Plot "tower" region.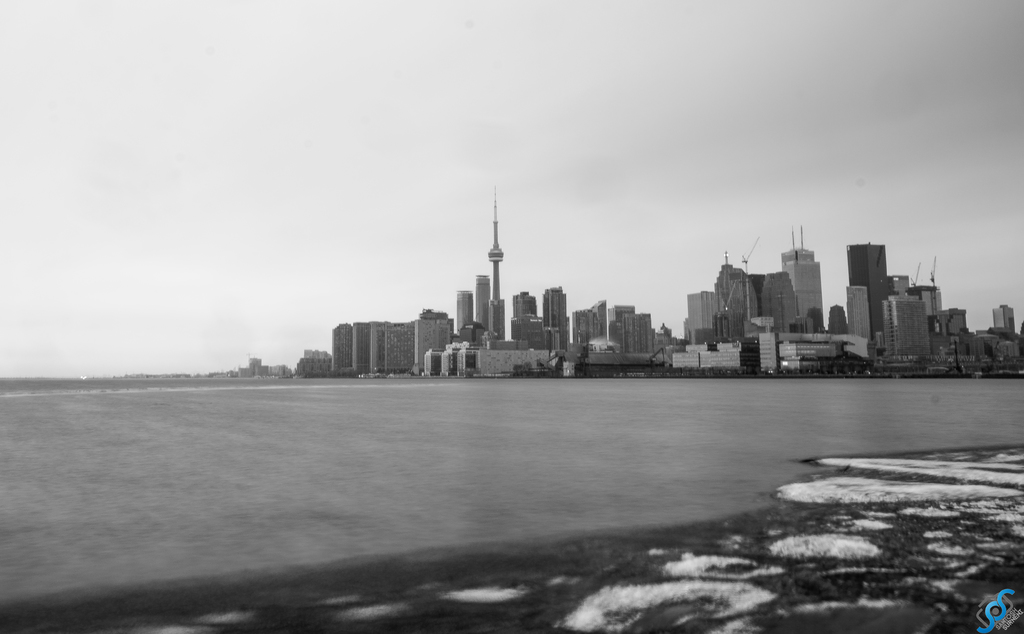
Plotted at 779:218:825:344.
